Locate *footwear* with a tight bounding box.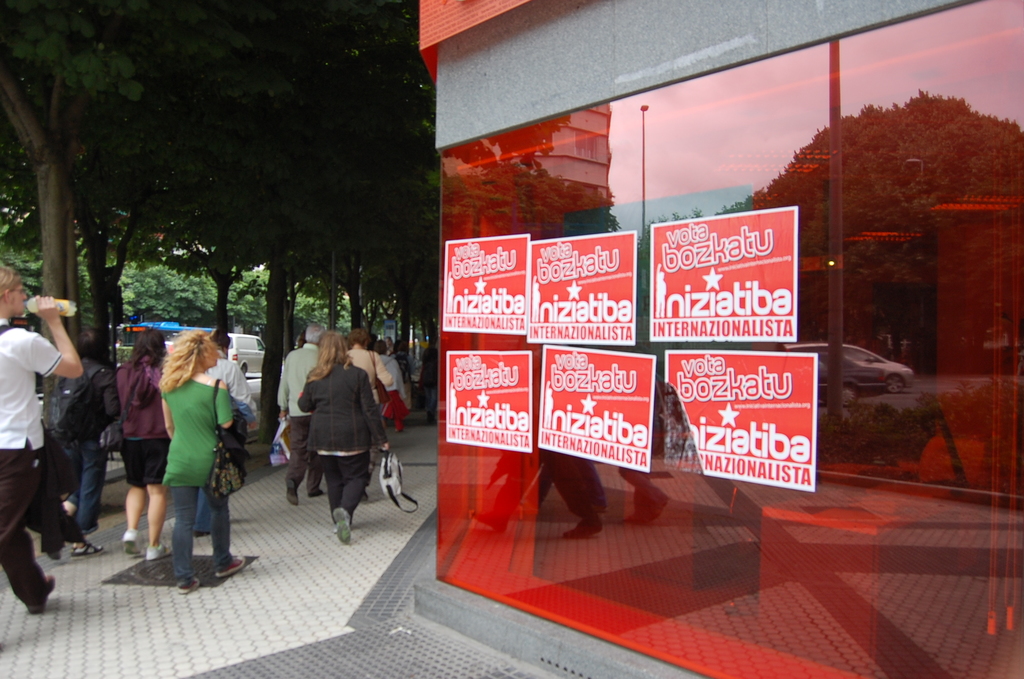
detection(218, 554, 245, 575).
